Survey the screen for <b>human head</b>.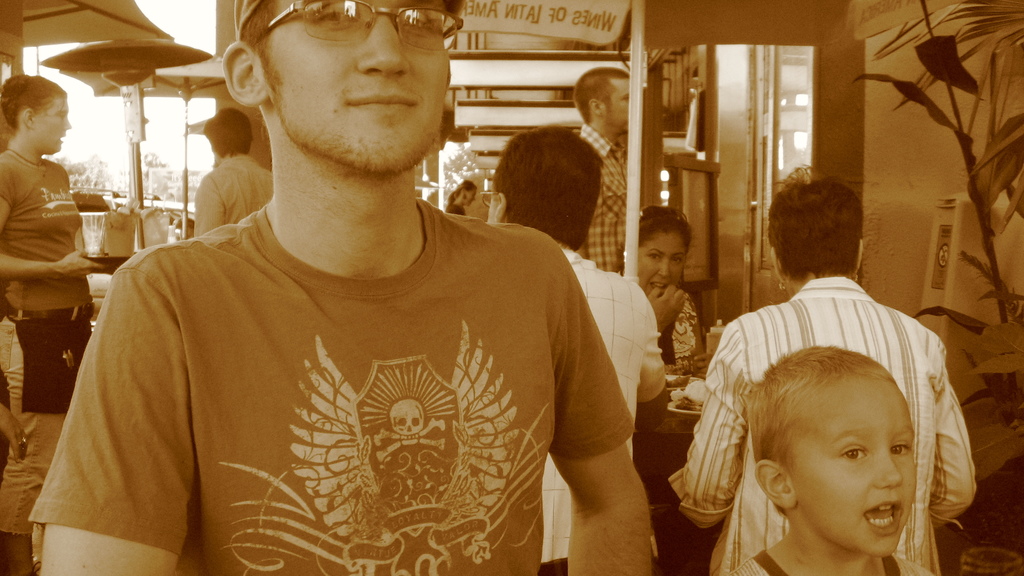
Survey found: 221, 0, 465, 177.
